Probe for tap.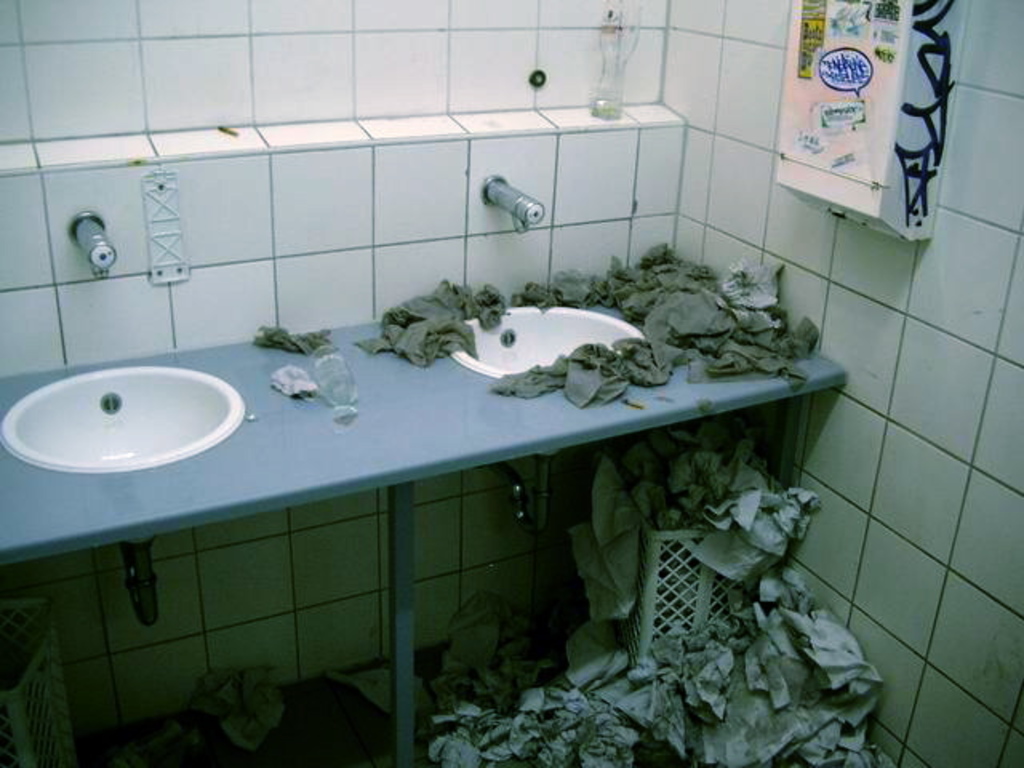
Probe result: x1=448, y1=178, x2=563, y2=238.
